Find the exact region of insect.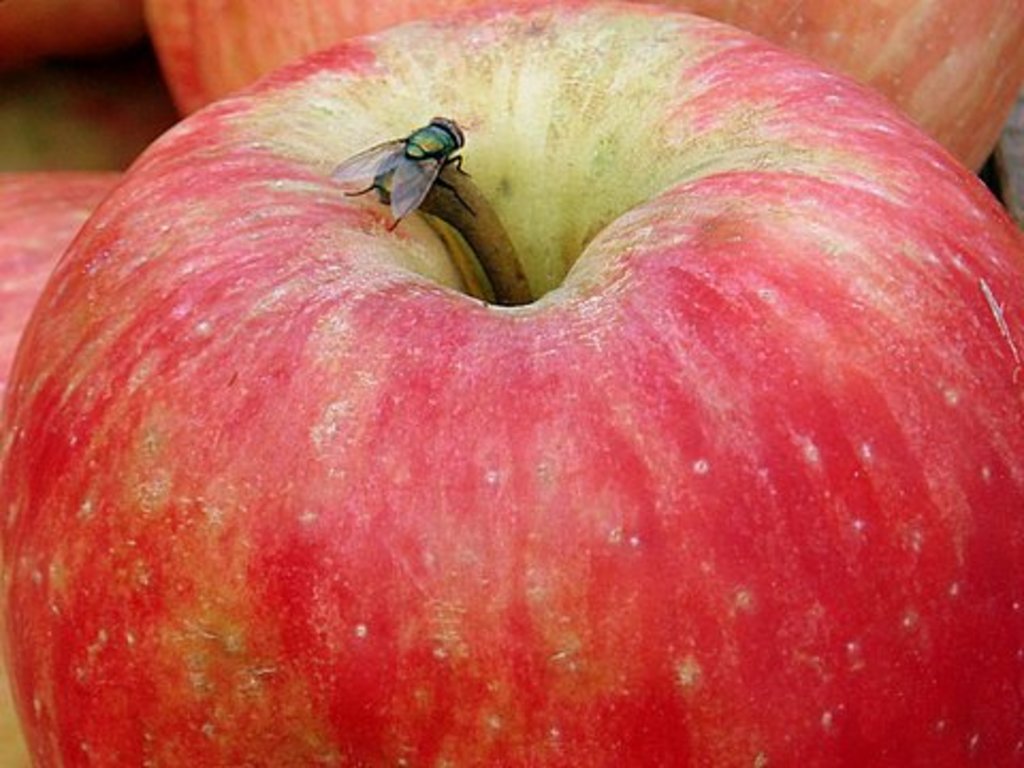
Exact region: region(329, 117, 476, 230).
